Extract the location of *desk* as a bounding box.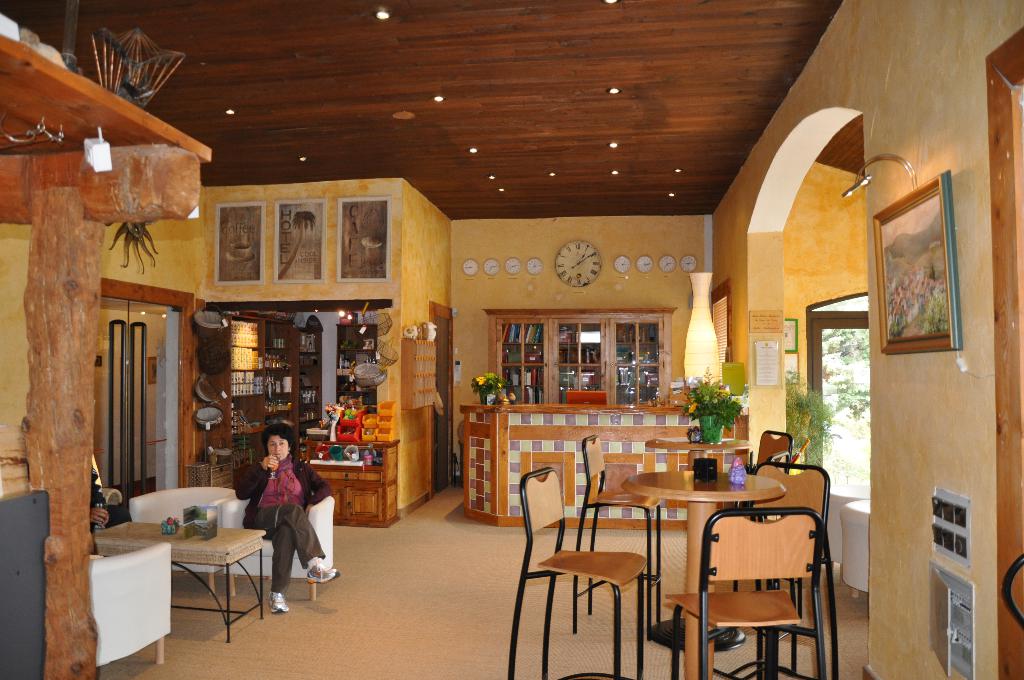
<box>97,521,260,642</box>.
